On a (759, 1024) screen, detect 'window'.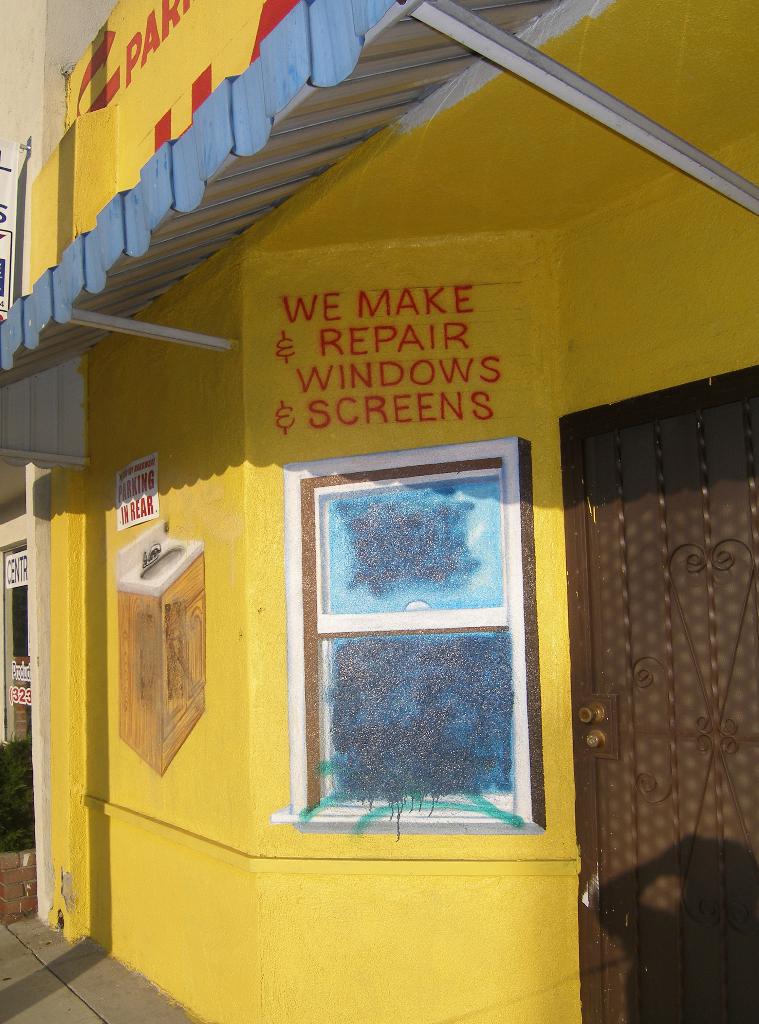
274,435,550,829.
